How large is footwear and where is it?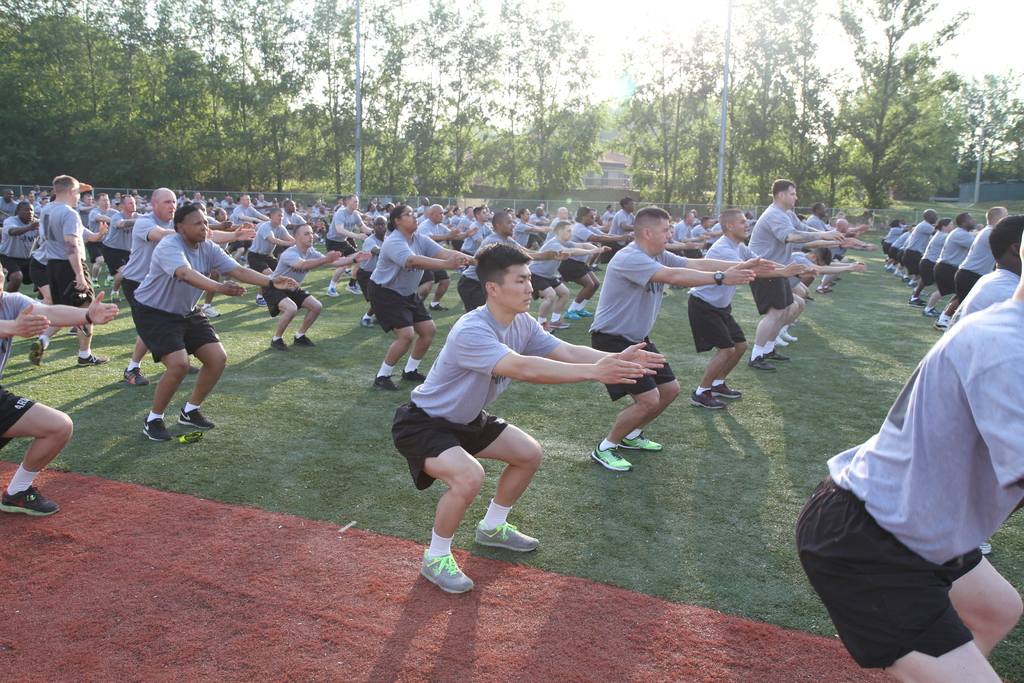
Bounding box: [x1=543, y1=323, x2=554, y2=336].
